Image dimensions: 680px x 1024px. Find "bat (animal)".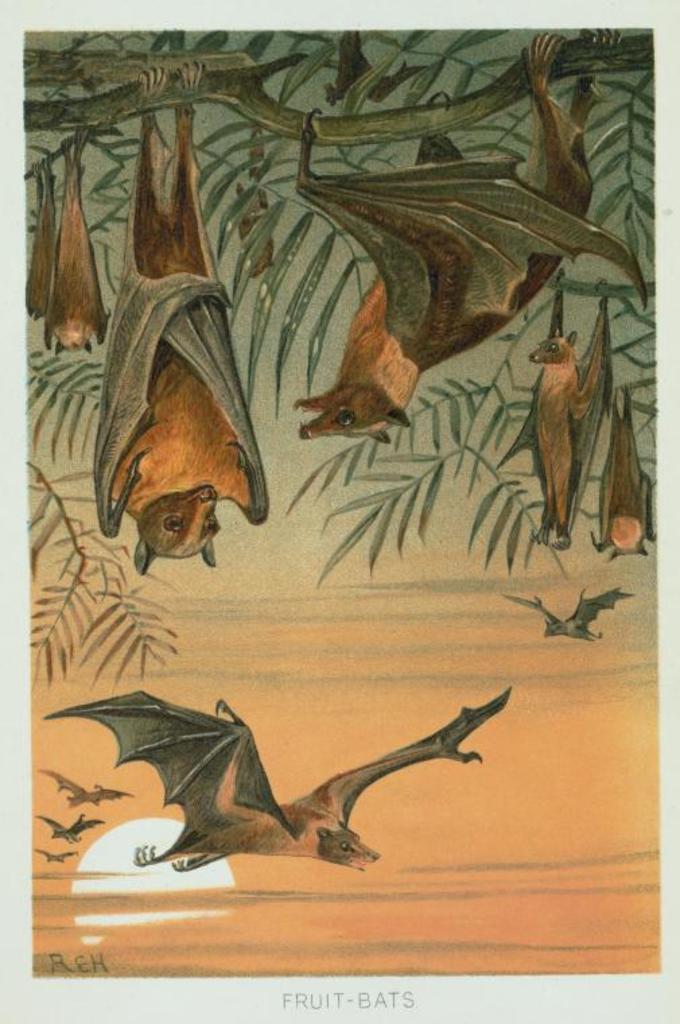
detection(46, 131, 110, 352).
